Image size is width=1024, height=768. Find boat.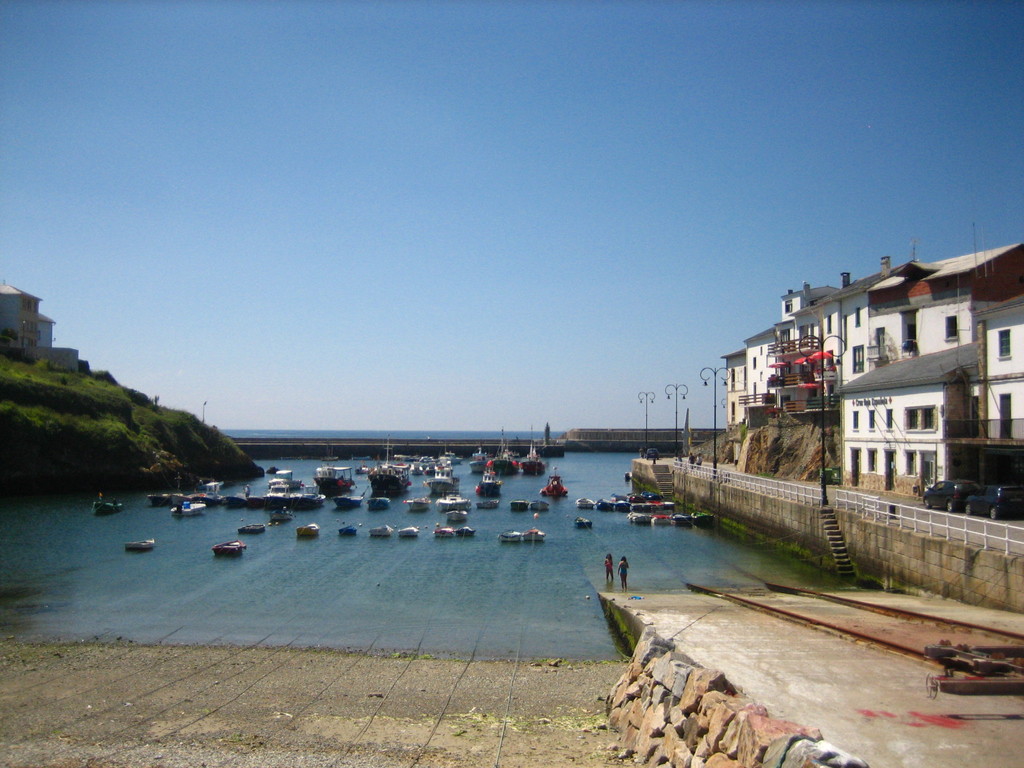
box(308, 463, 354, 491).
